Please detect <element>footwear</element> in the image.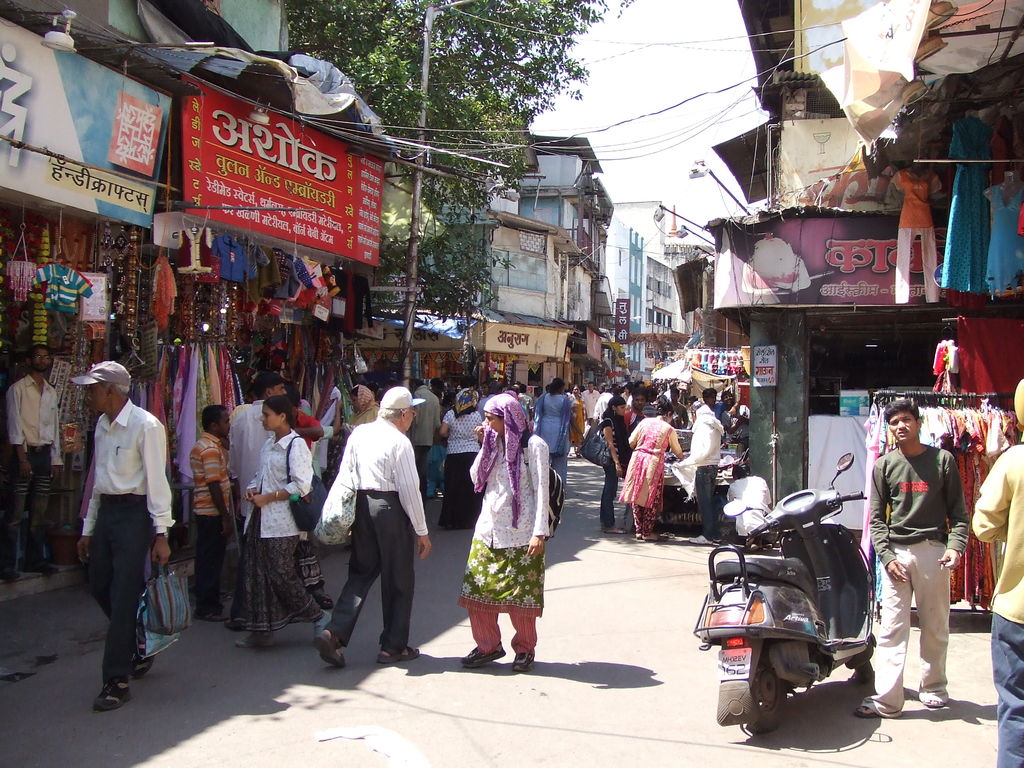
Rect(315, 612, 335, 630).
